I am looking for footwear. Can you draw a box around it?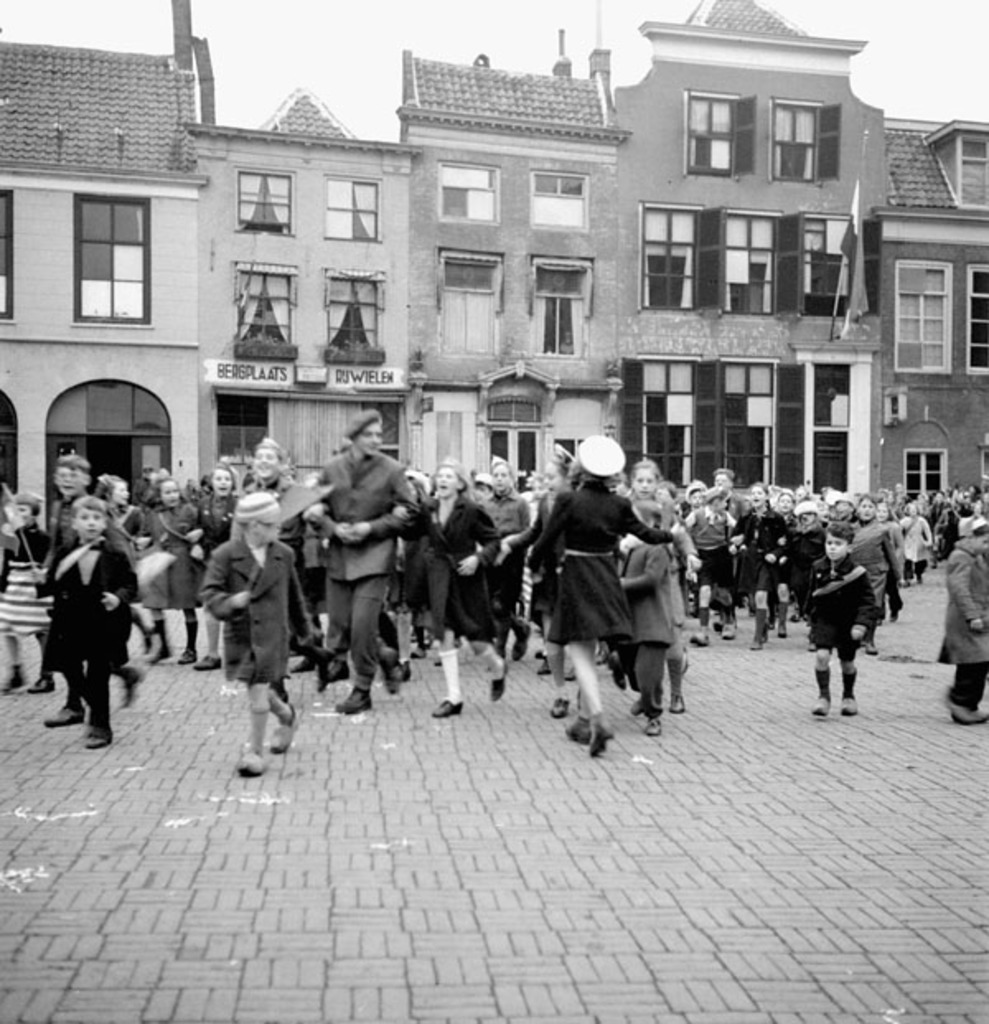
Sure, the bounding box is bbox=[664, 696, 682, 711].
